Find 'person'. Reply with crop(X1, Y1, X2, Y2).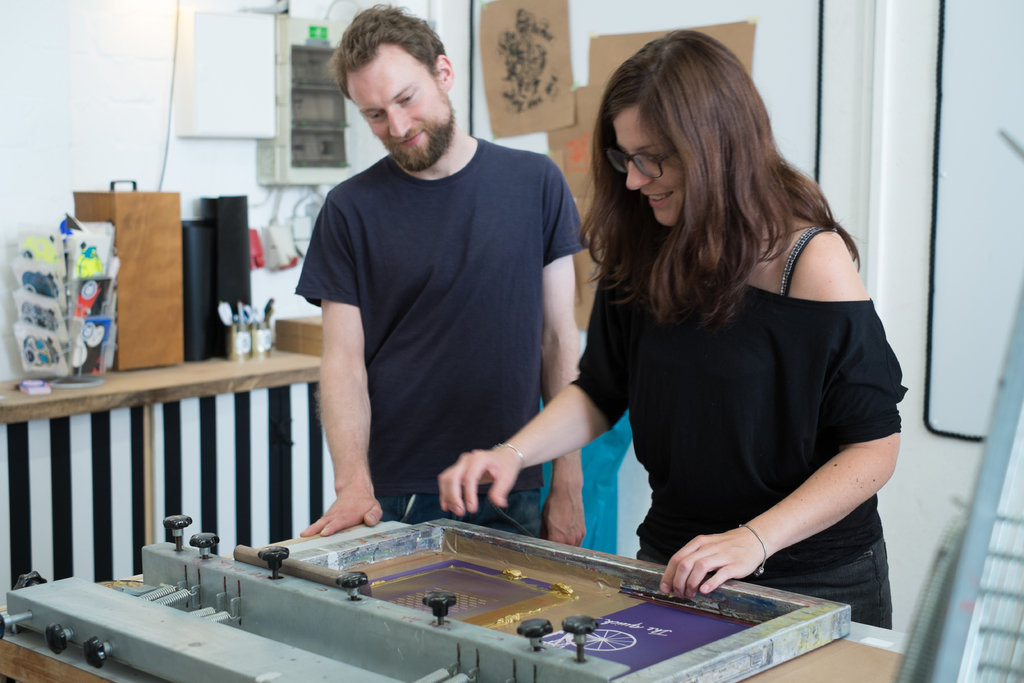
crop(294, 1, 593, 541).
